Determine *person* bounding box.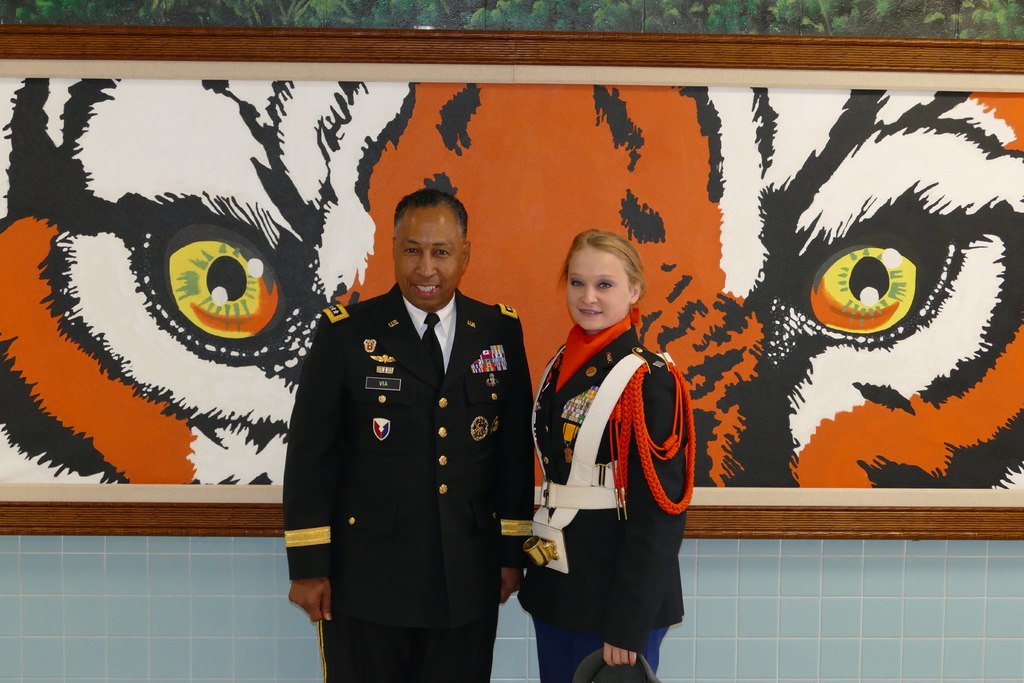
Determined: crop(284, 186, 535, 682).
